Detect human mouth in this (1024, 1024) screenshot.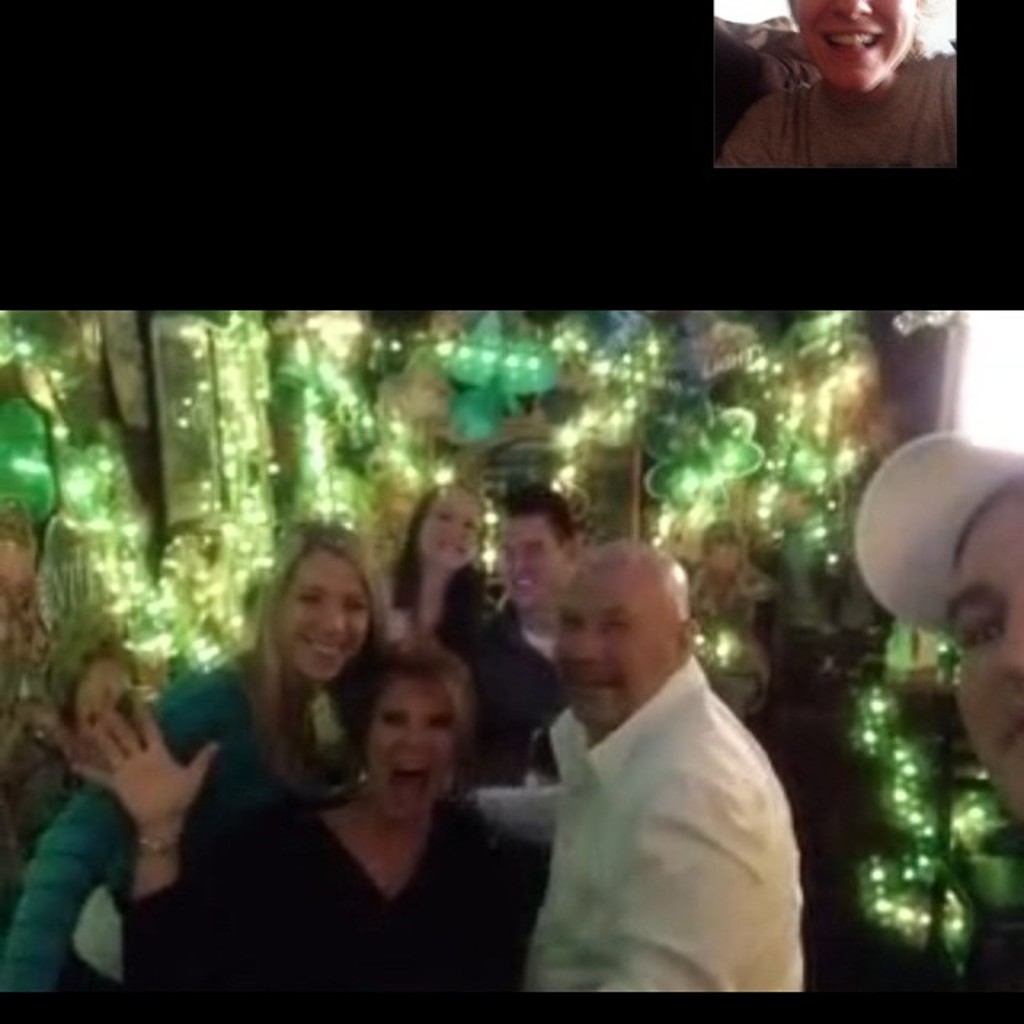
Detection: Rect(440, 541, 464, 554).
